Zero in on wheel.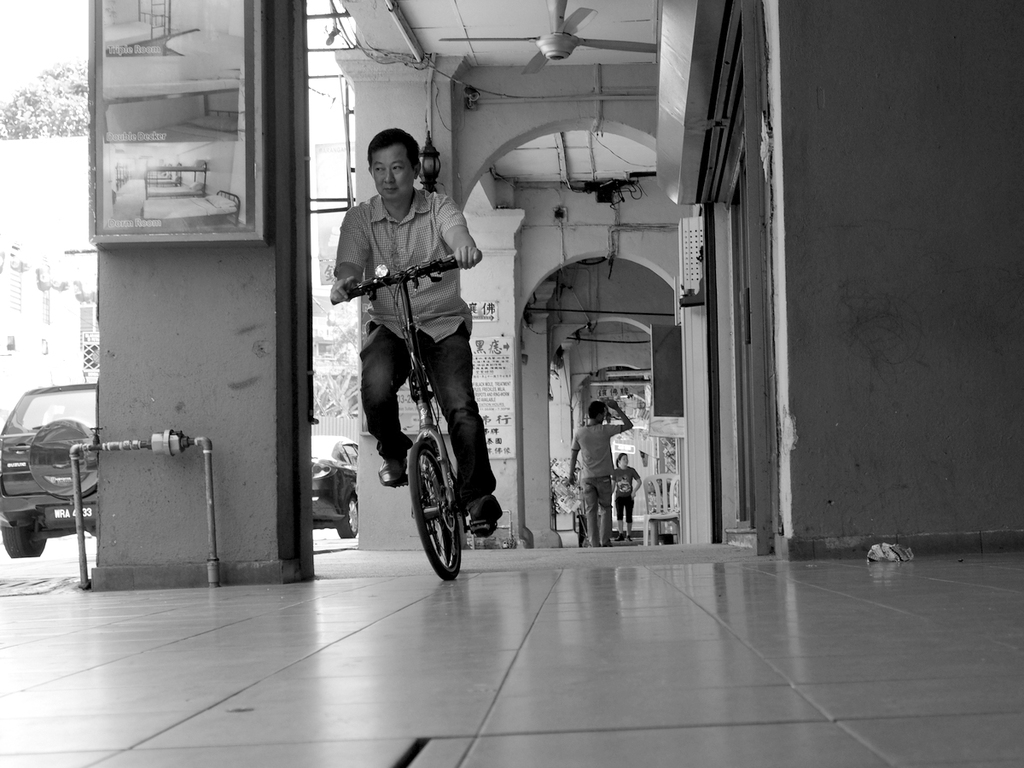
Zeroed in: region(28, 417, 99, 499).
